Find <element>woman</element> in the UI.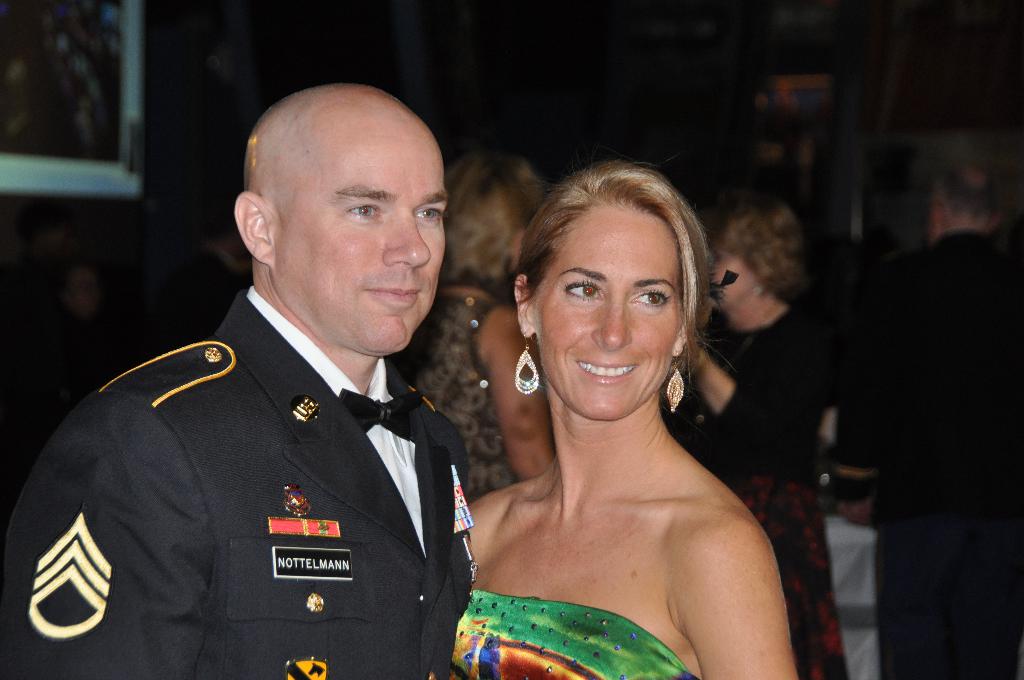
UI element at bbox(398, 150, 562, 508).
